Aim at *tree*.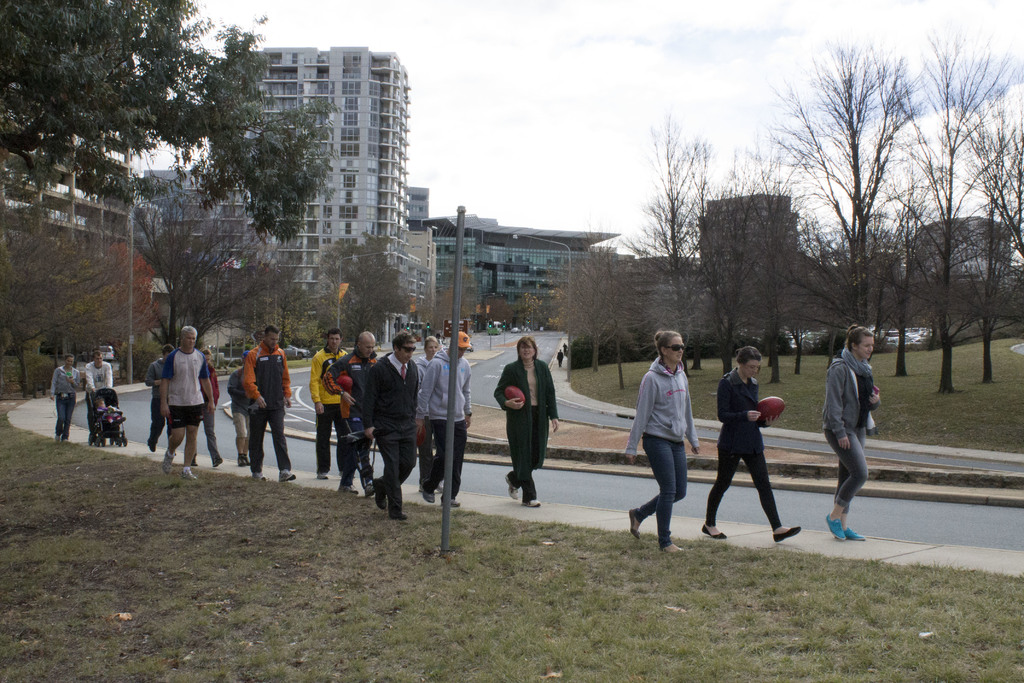
Aimed at {"x1": 434, "y1": 261, "x2": 476, "y2": 336}.
